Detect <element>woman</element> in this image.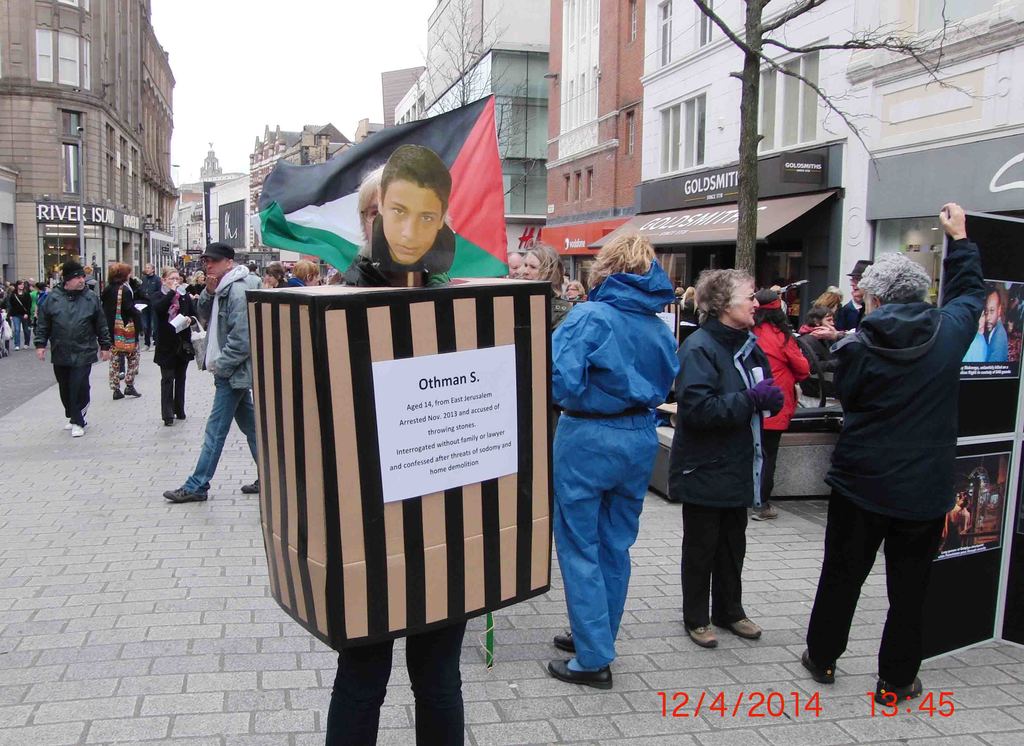
Detection: box=[566, 280, 582, 301].
